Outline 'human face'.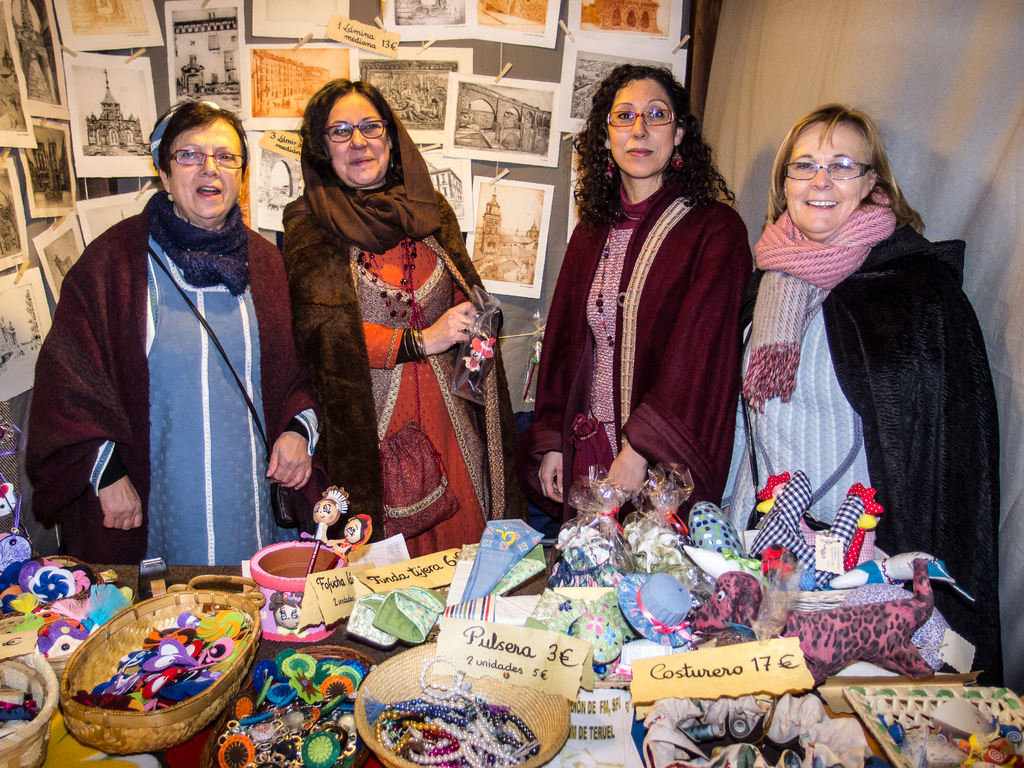
Outline: region(605, 77, 677, 178).
